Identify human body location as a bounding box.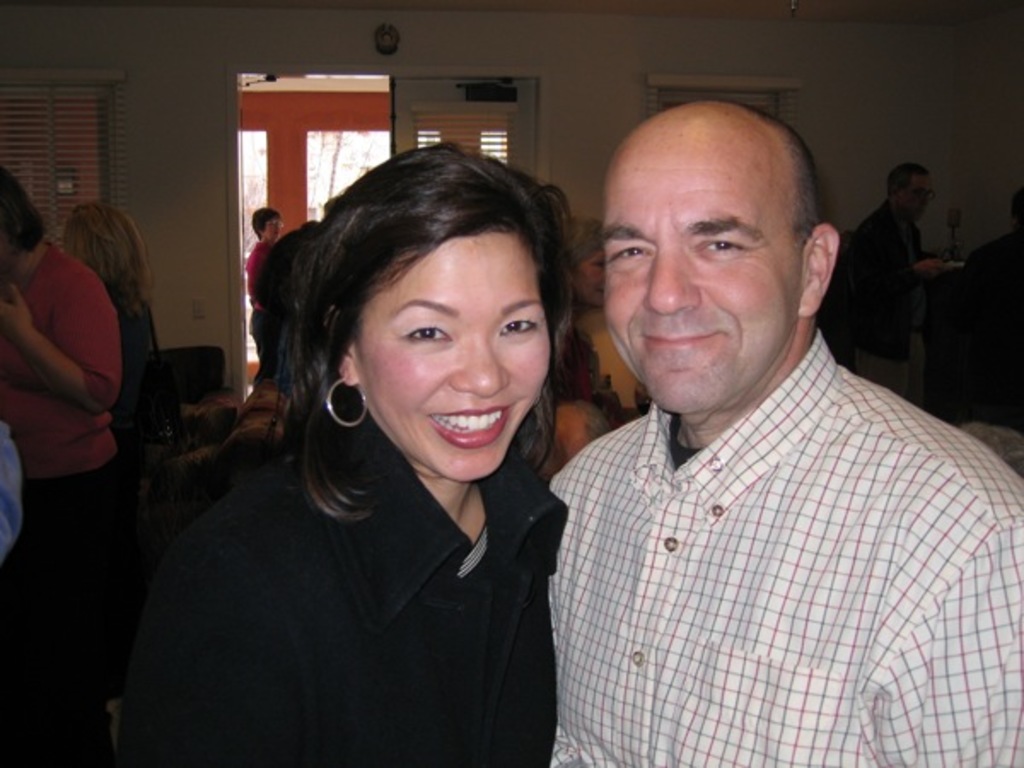
bbox=[155, 171, 609, 767].
